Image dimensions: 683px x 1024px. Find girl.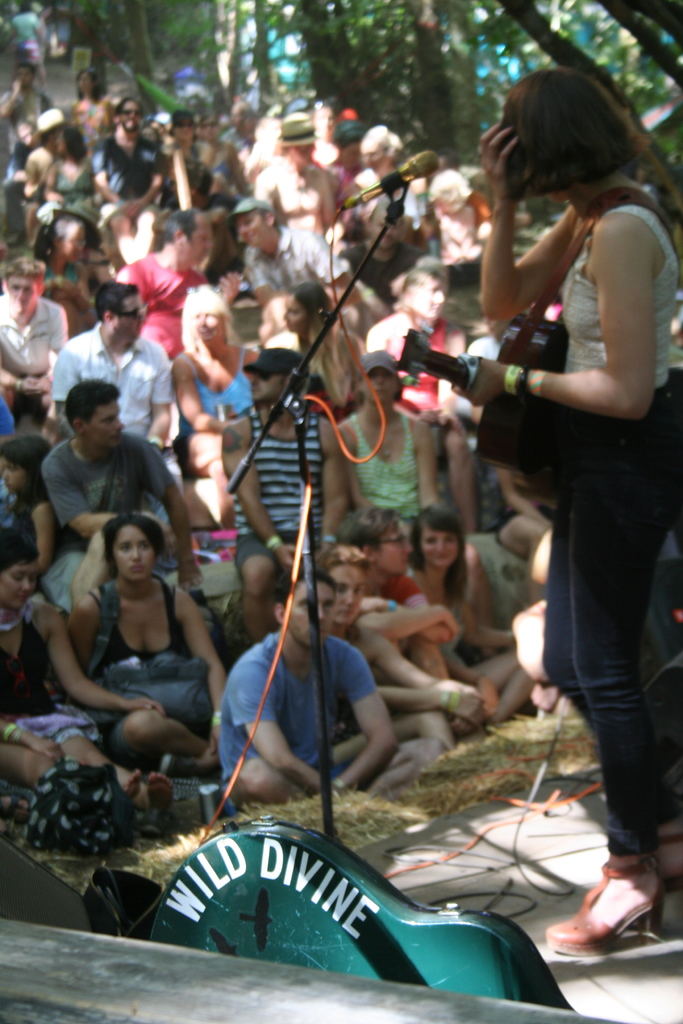
<bbox>0, 536, 167, 810</bbox>.
